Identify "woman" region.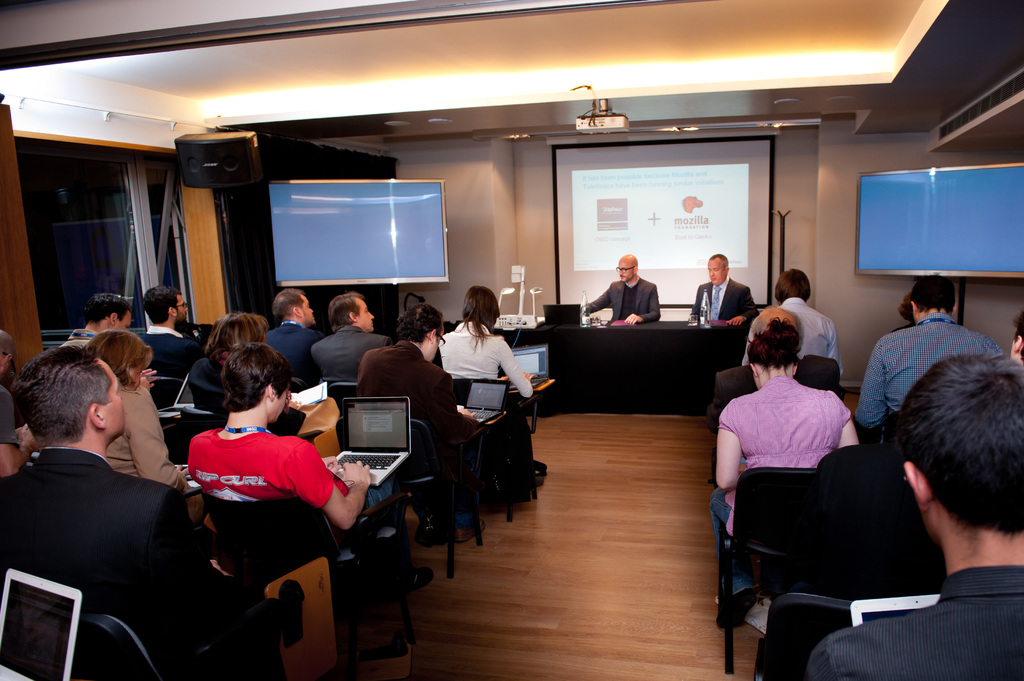
Region: select_region(182, 306, 266, 416).
